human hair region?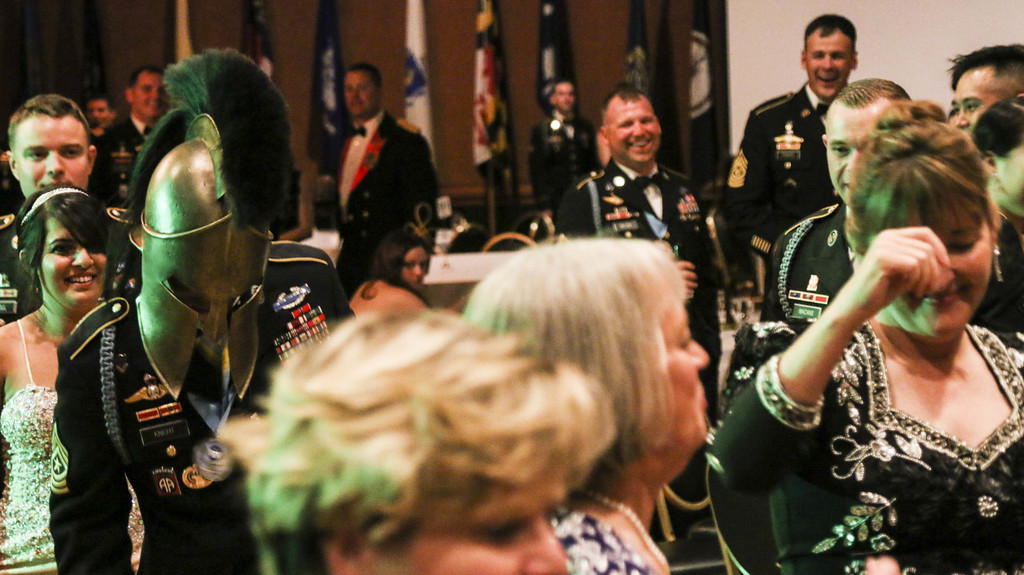
detection(968, 89, 1023, 161)
